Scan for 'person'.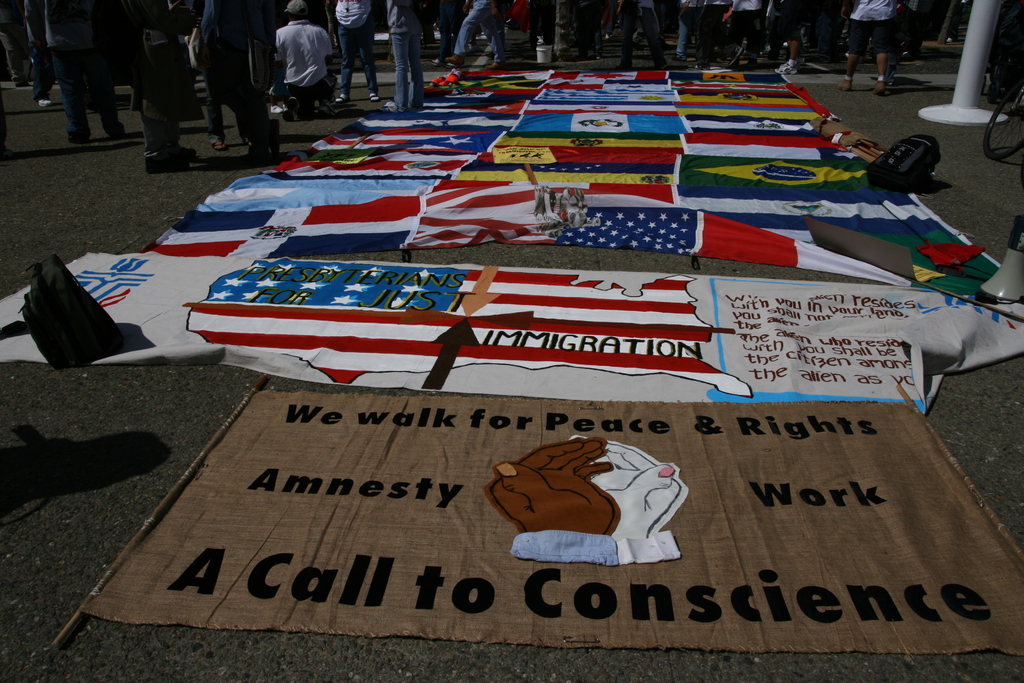
Scan result: 255/1/326/121.
